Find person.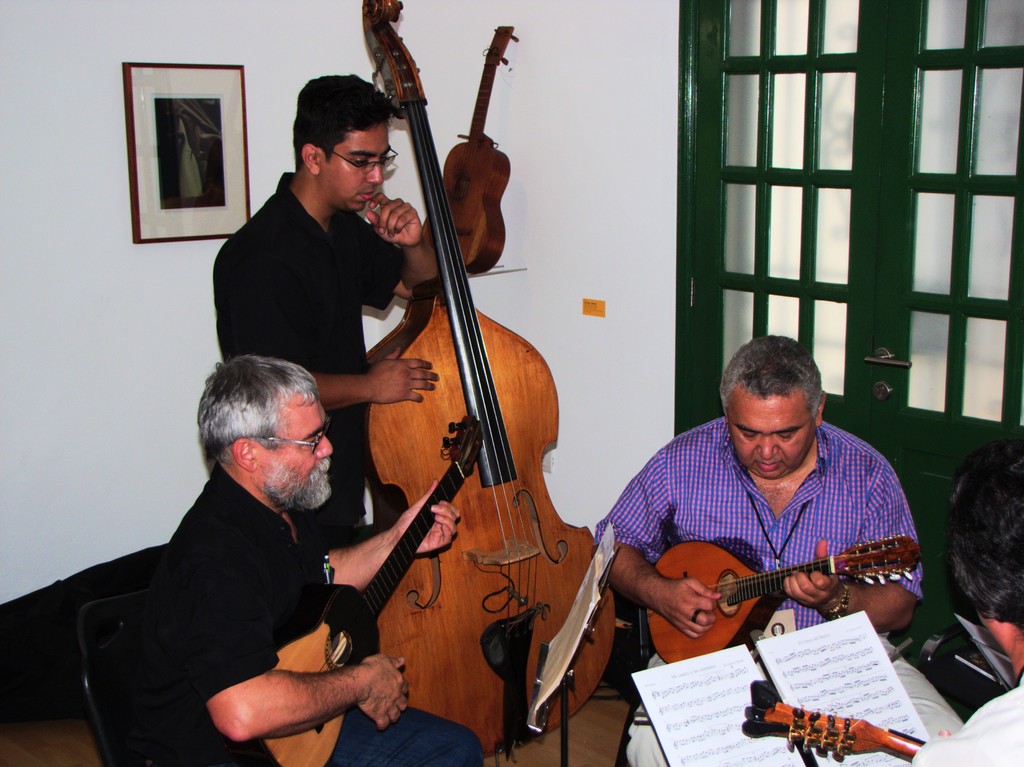
[x1=215, y1=71, x2=441, y2=552].
